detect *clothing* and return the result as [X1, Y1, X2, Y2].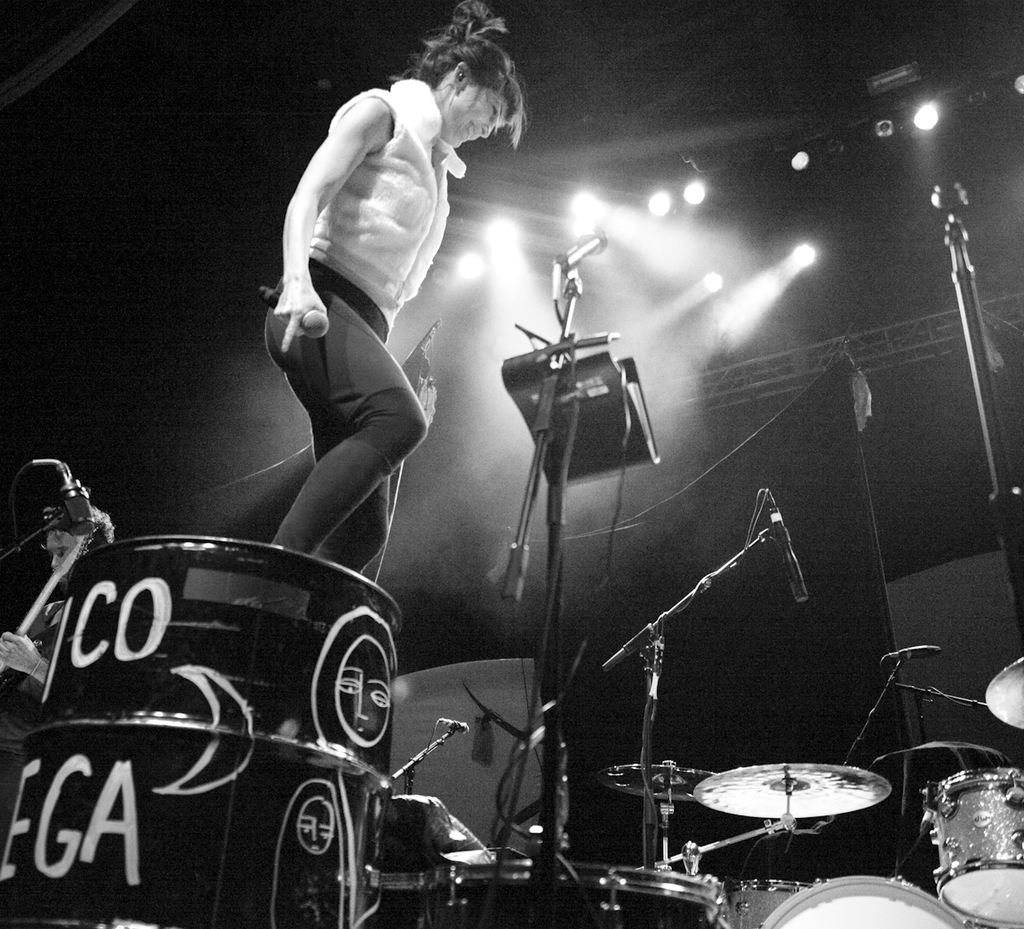
[252, 64, 491, 565].
